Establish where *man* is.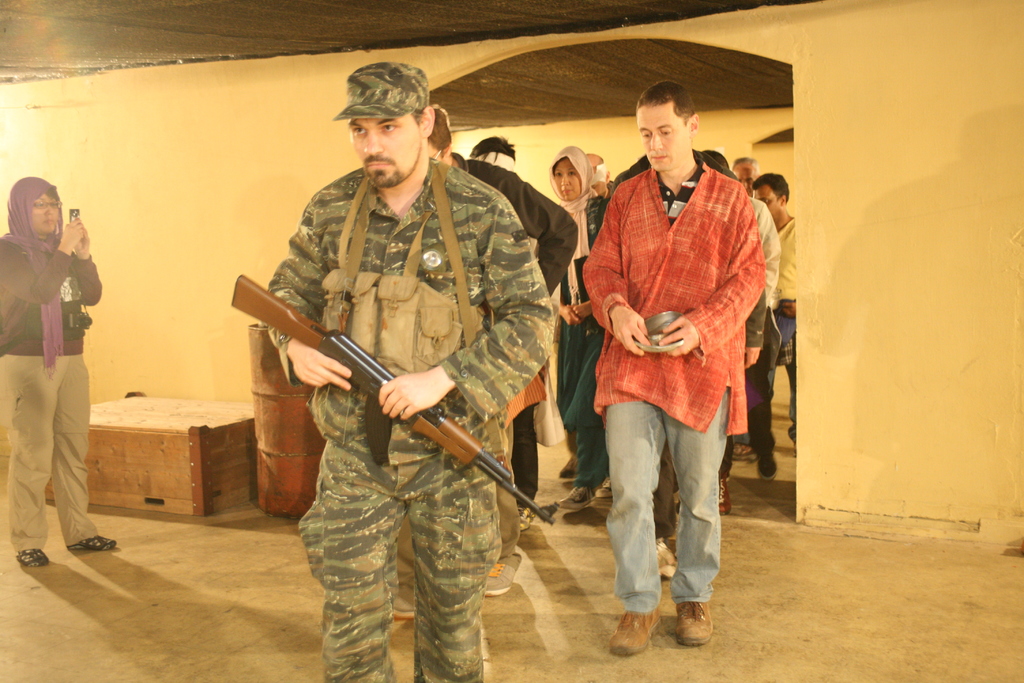
Established at [586,152,623,194].
